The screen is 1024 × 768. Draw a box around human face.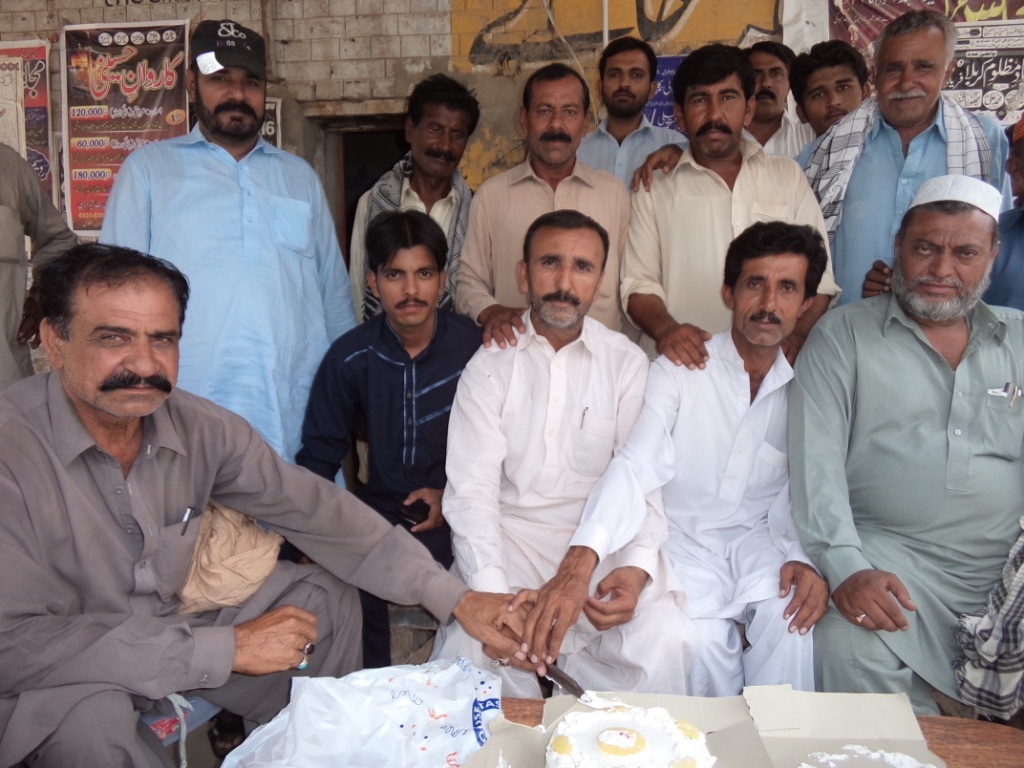
select_region(194, 72, 266, 138).
